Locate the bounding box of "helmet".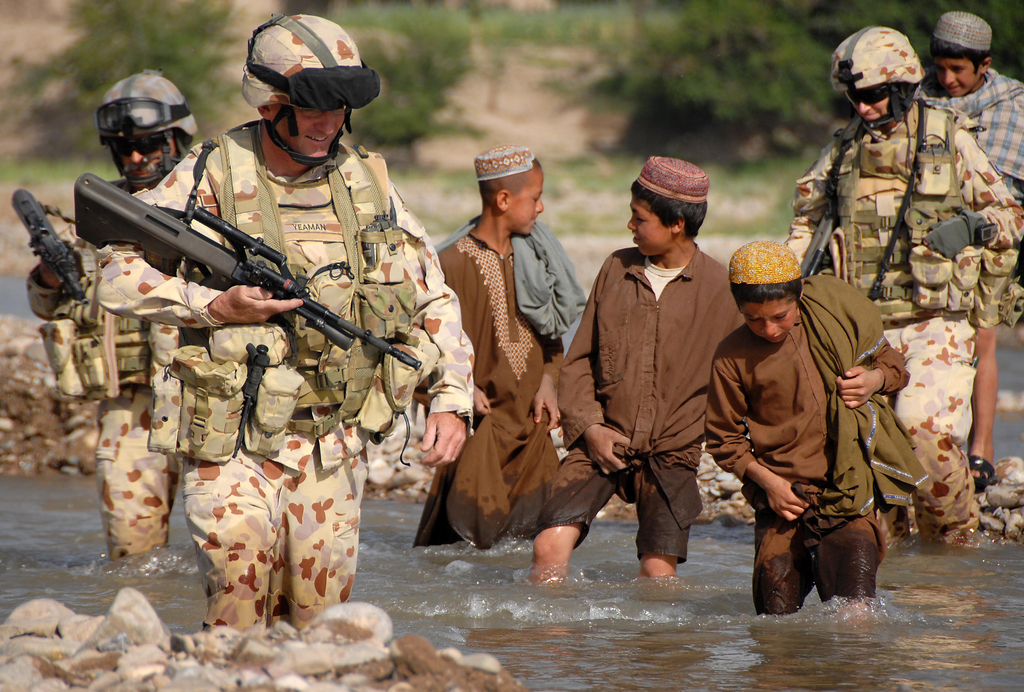
Bounding box: 827 24 927 132.
